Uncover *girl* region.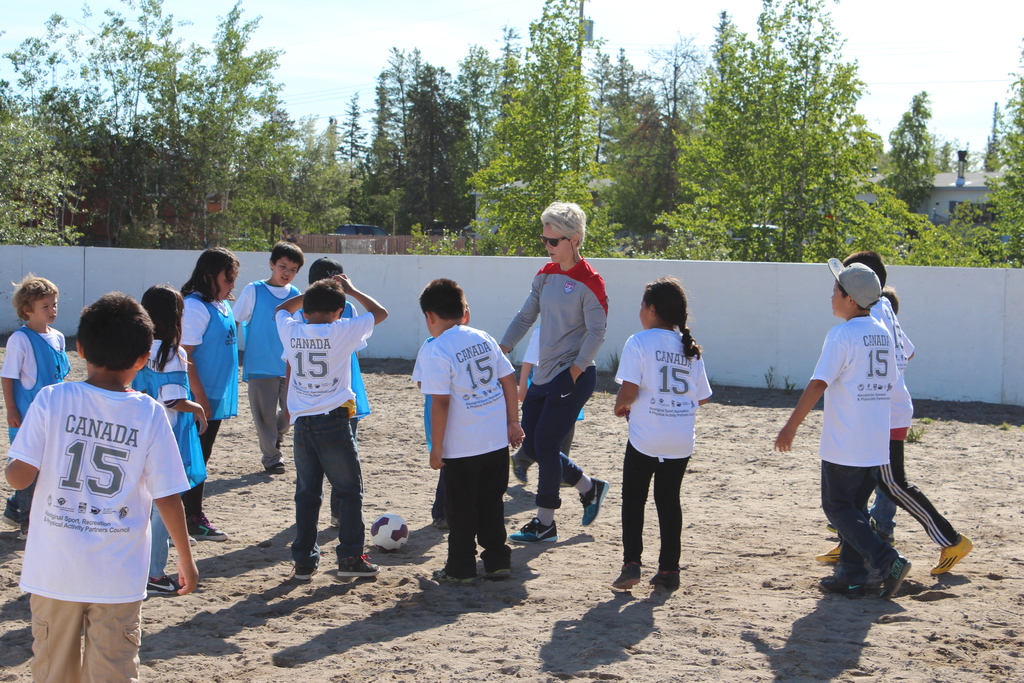
Uncovered: (178, 249, 239, 539).
